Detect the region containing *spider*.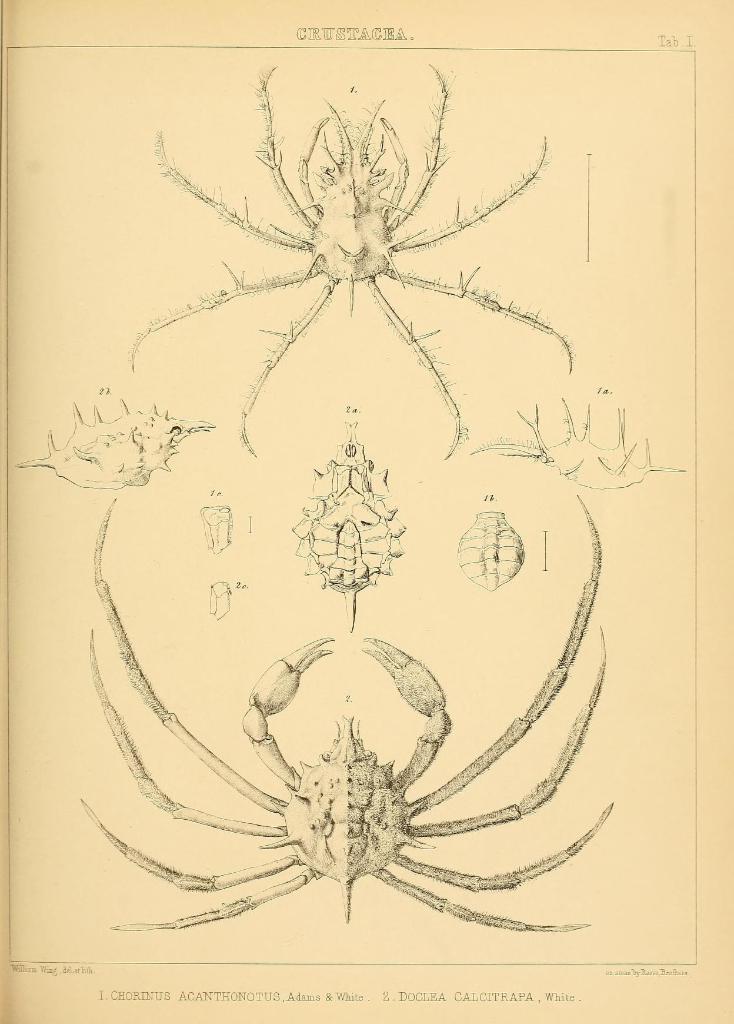
124:54:575:461.
